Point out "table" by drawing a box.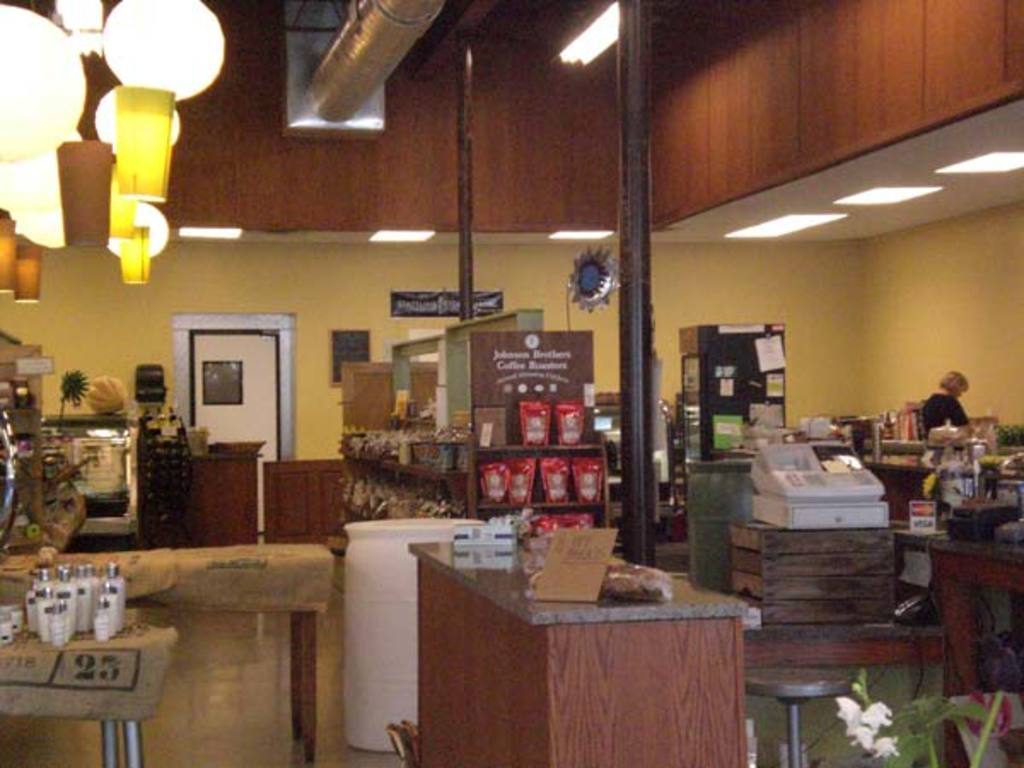
[left=0, top=628, right=172, bottom=766].
